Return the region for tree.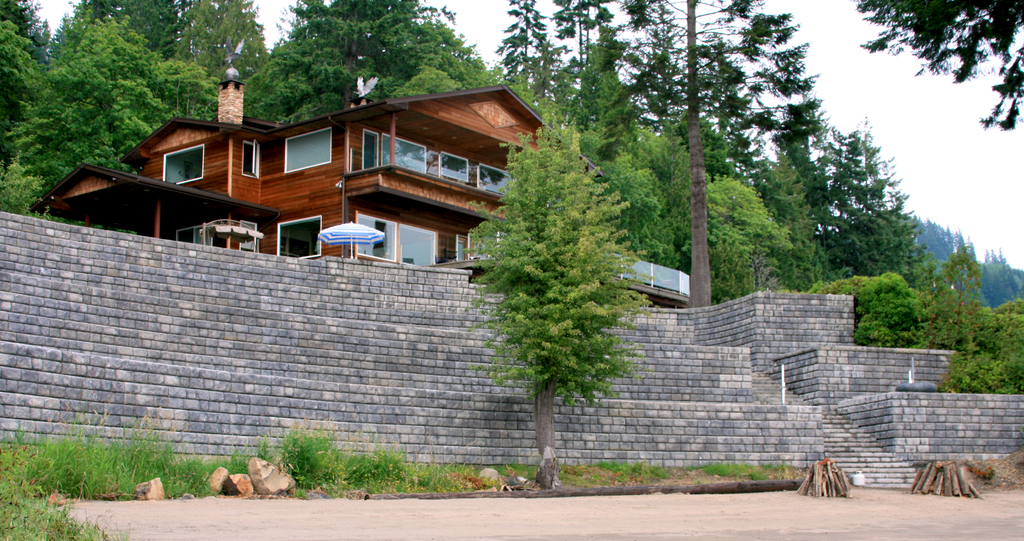
x1=162 y1=0 x2=272 y2=104.
